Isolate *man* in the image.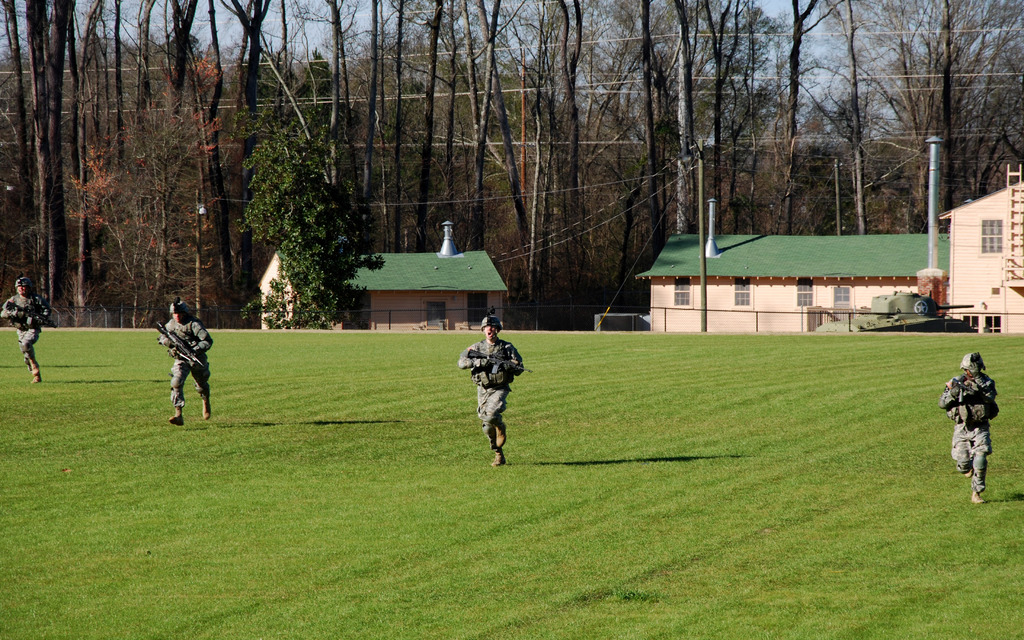
Isolated region: region(154, 296, 221, 422).
